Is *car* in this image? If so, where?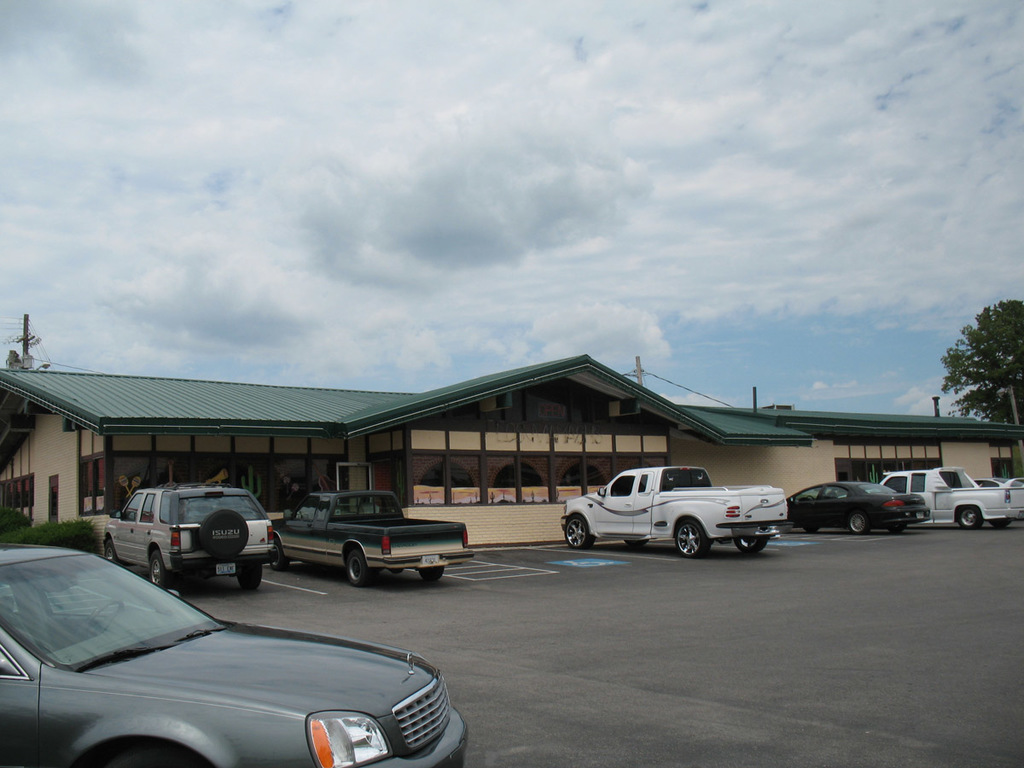
Yes, at l=0, t=543, r=460, b=767.
